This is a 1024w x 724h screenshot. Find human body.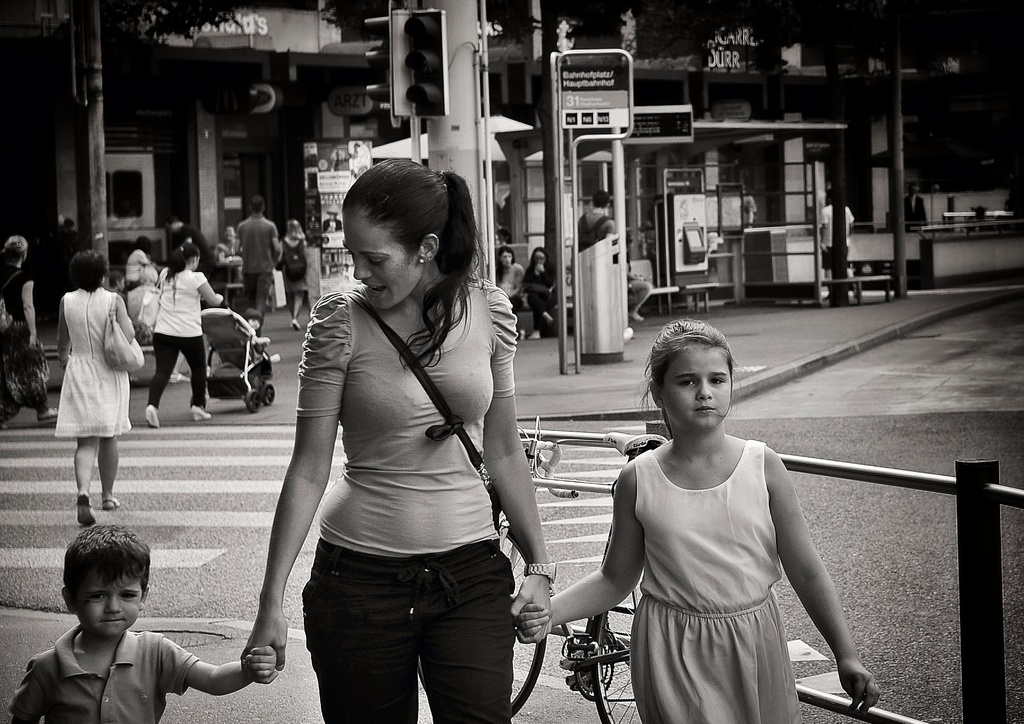
Bounding box: pyautogui.locateOnScreen(581, 210, 618, 253).
